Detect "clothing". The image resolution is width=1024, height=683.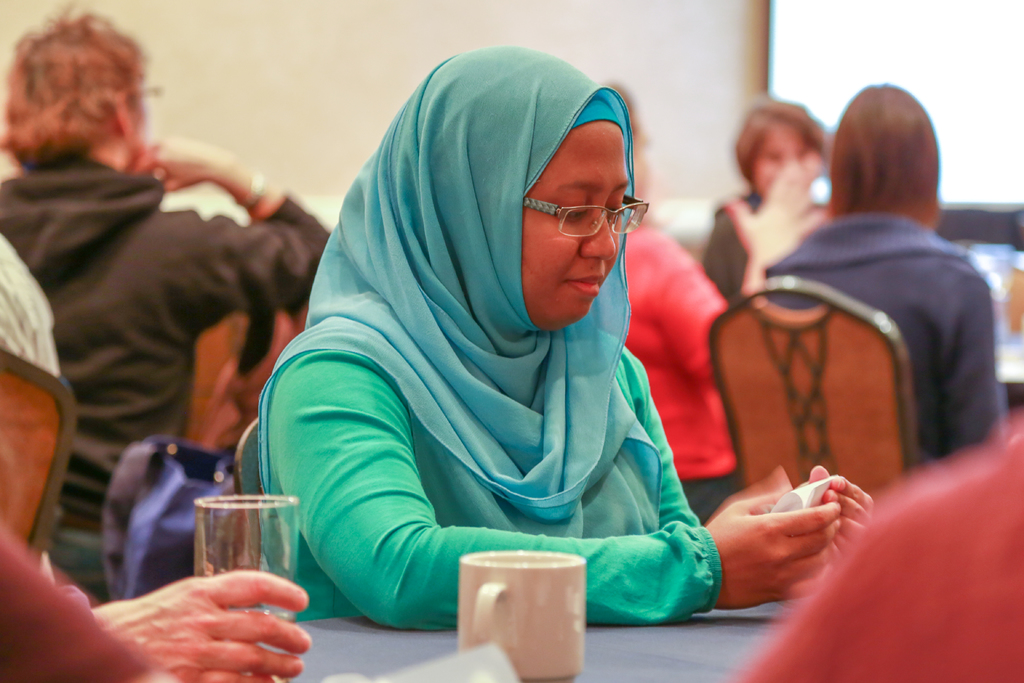
detection(255, 87, 747, 652).
